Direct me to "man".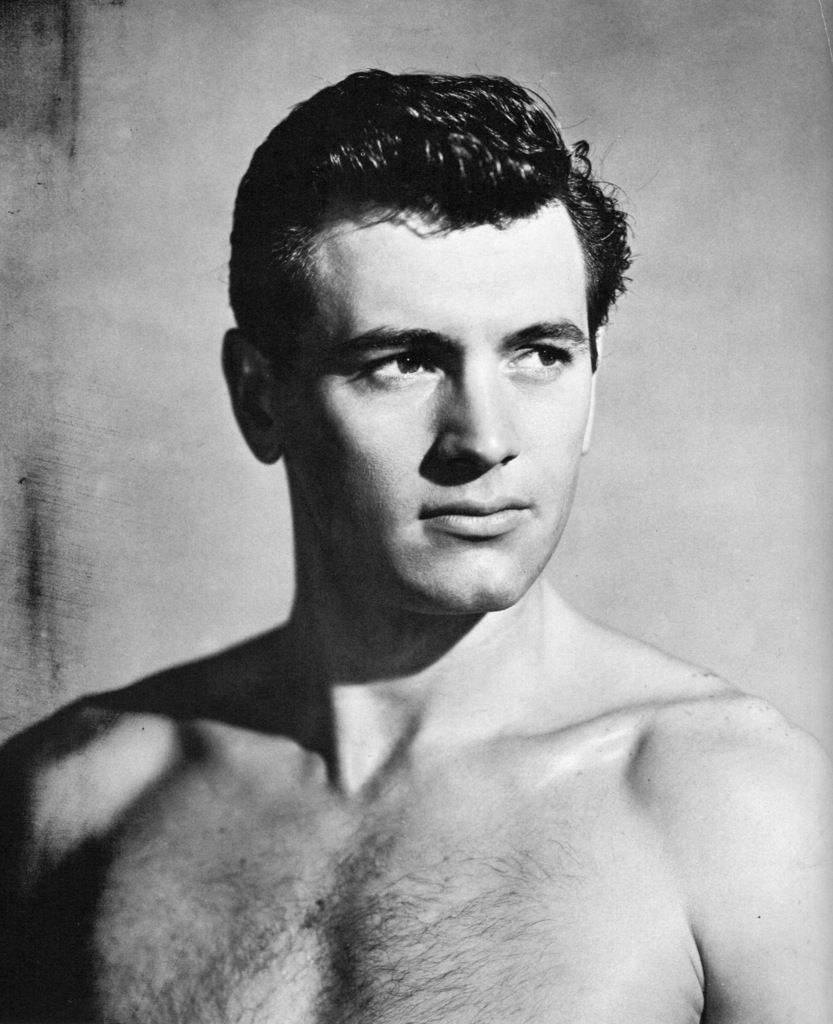
Direction: (x1=45, y1=77, x2=814, y2=1015).
